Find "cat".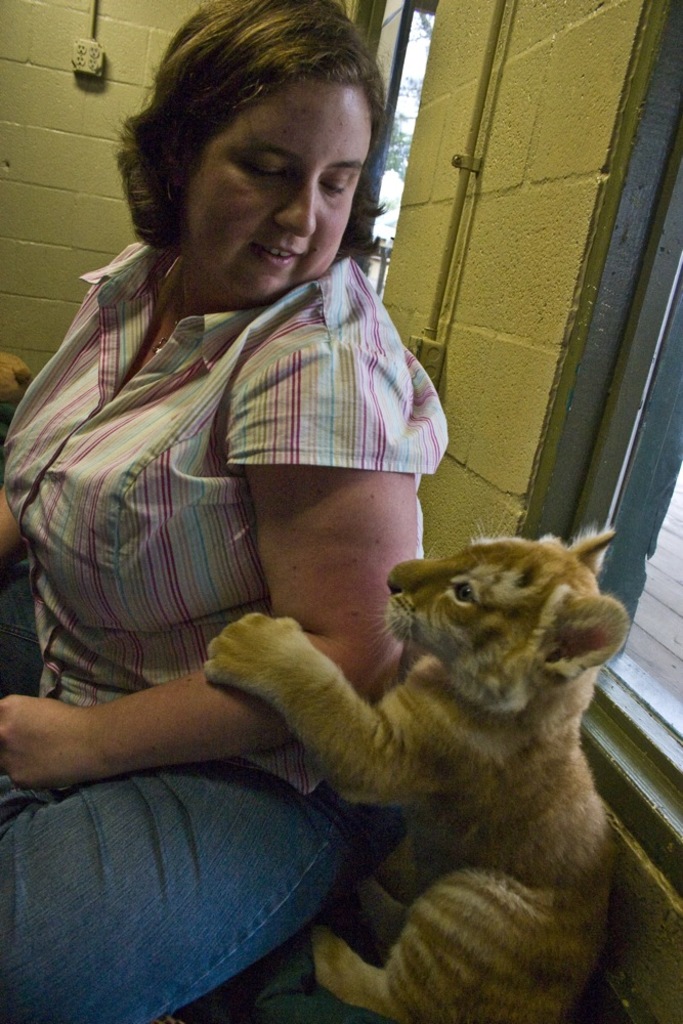
<bbox>203, 525, 612, 1023</bbox>.
